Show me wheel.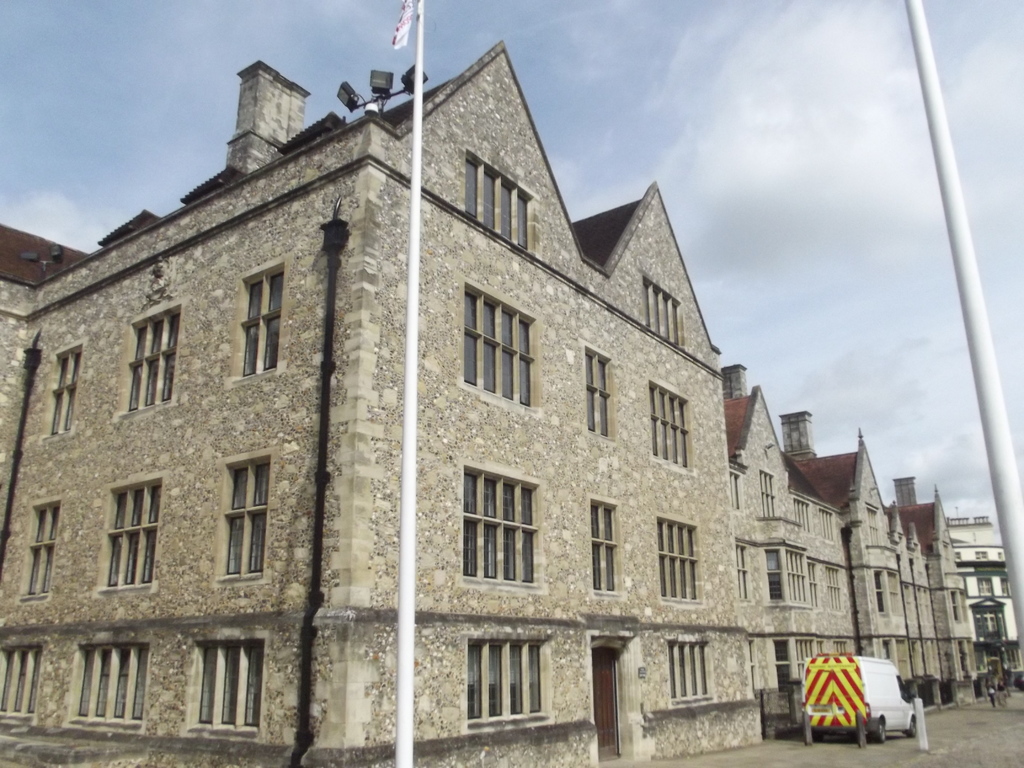
wheel is here: 871/717/887/744.
